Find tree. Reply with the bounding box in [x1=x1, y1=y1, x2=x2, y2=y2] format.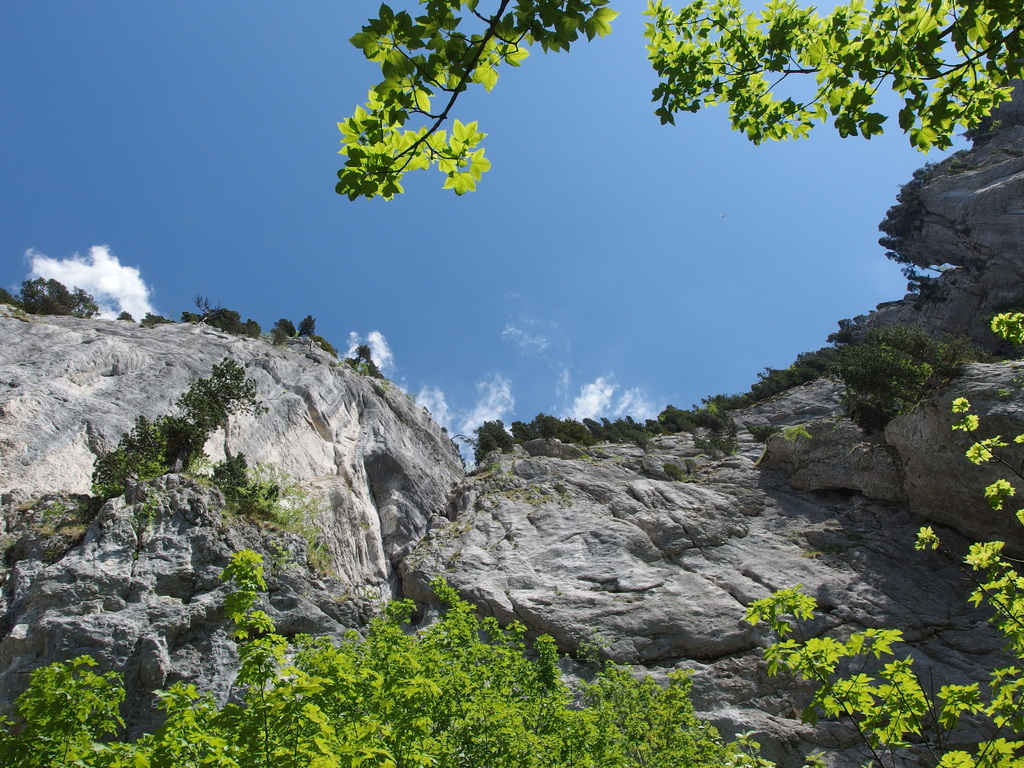
[x1=0, y1=275, x2=97, y2=316].
